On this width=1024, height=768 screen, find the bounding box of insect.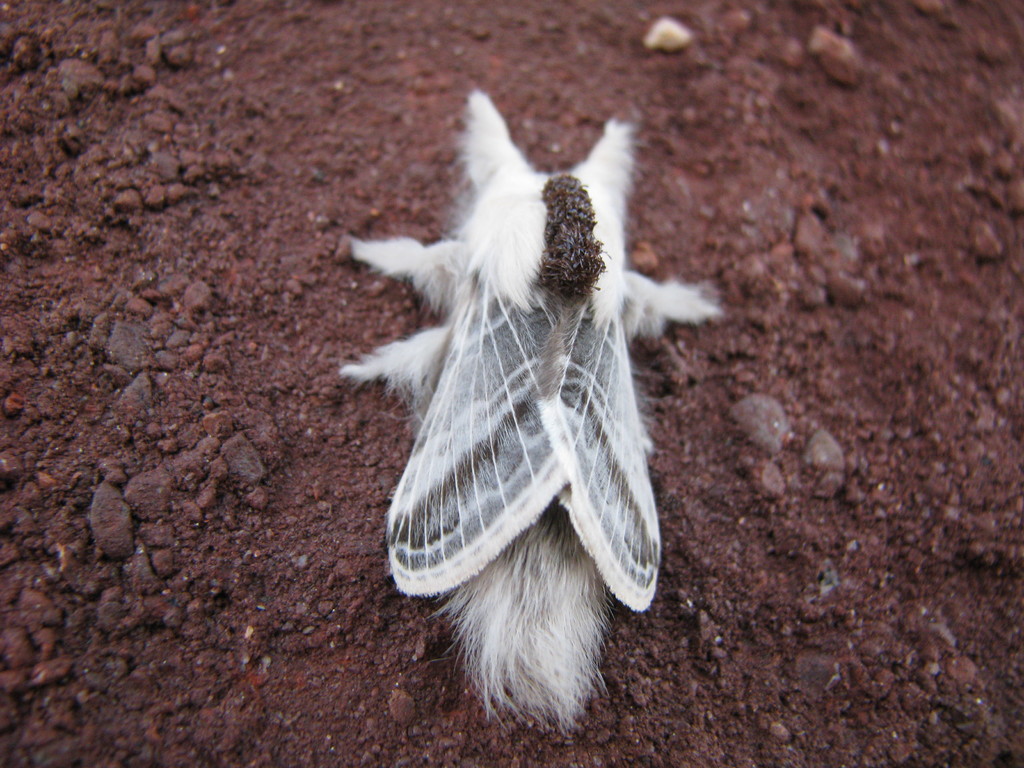
Bounding box: [left=332, top=84, right=721, bottom=742].
